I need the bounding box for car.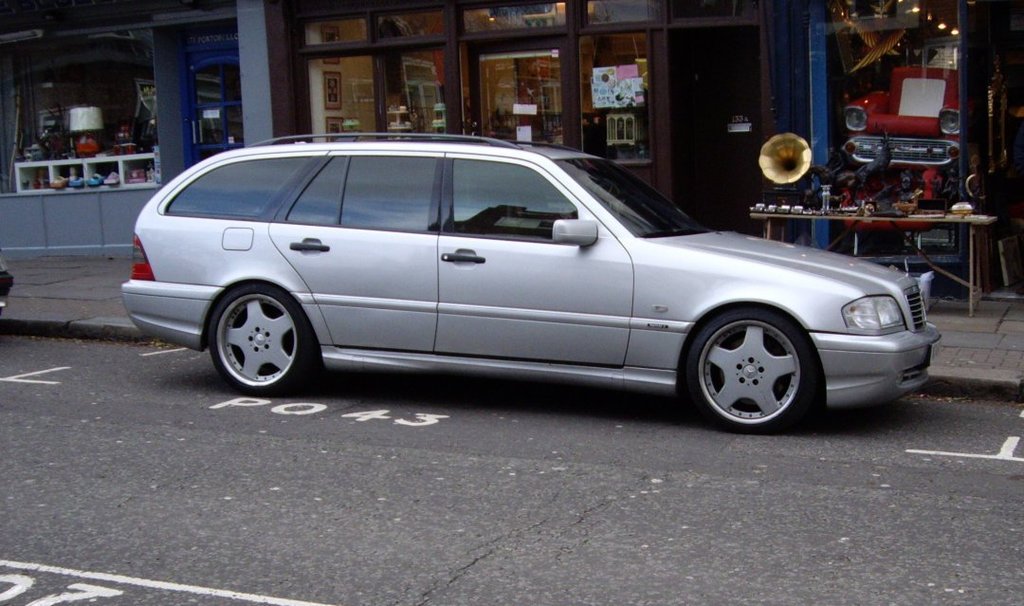
Here it is: <box>113,128,945,434</box>.
